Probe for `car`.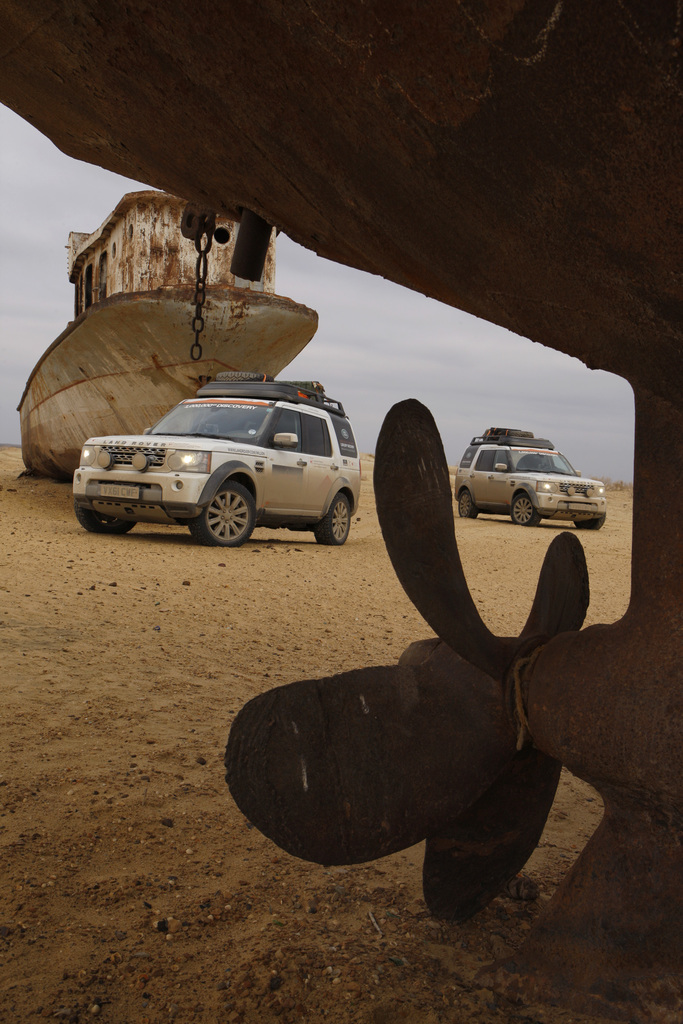
Probe result: x1=56 y1=374 x2=382 y2=551.
